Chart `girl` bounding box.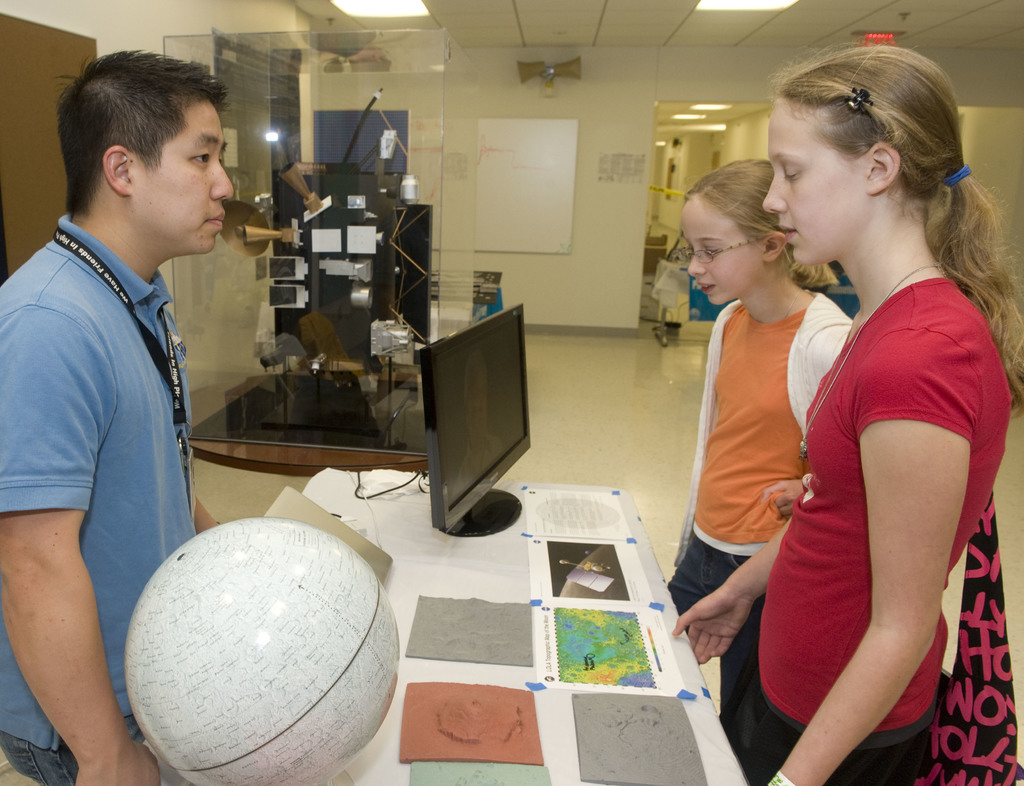
Charted: <region>655, 158, 850, 764</region>.
